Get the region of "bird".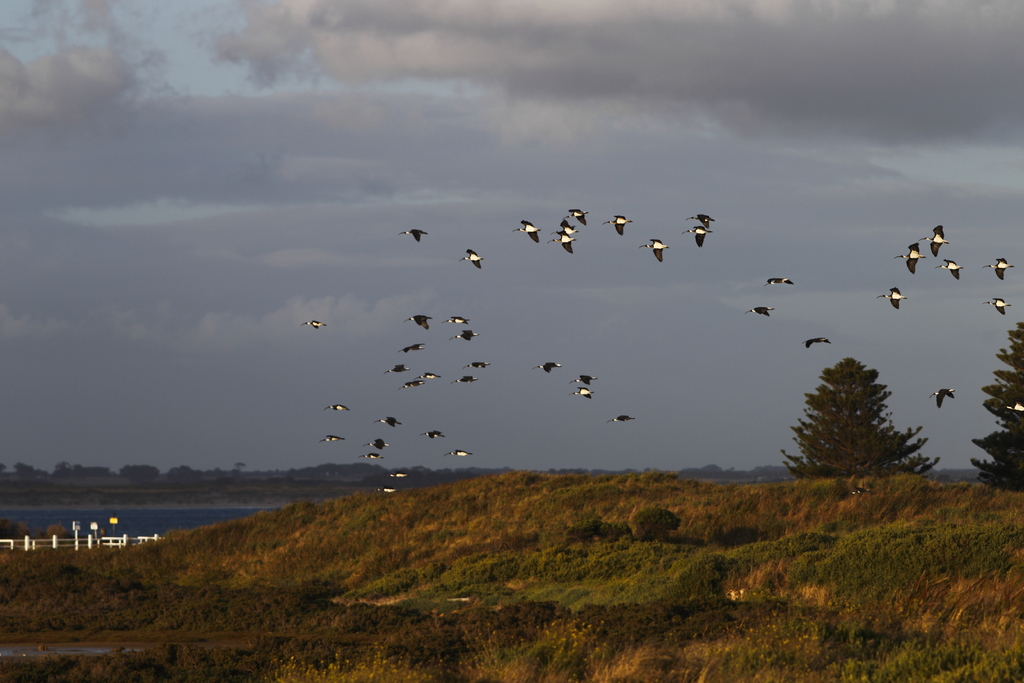
detection(874, 283, 910, 315).
